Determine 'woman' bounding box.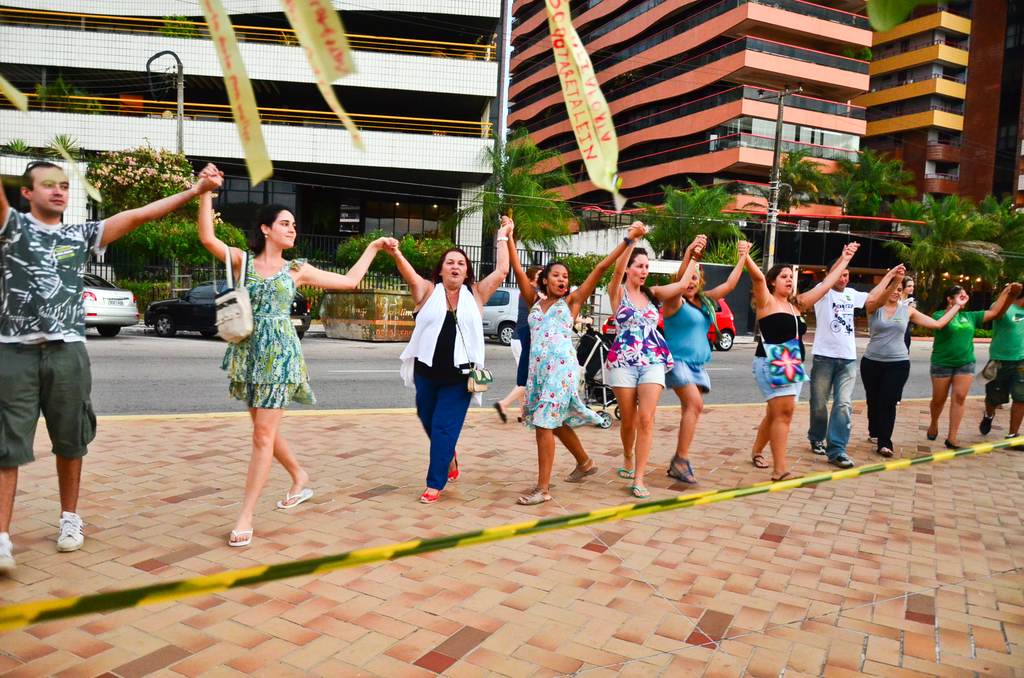
Determined: 659, 234, 753, 483.
